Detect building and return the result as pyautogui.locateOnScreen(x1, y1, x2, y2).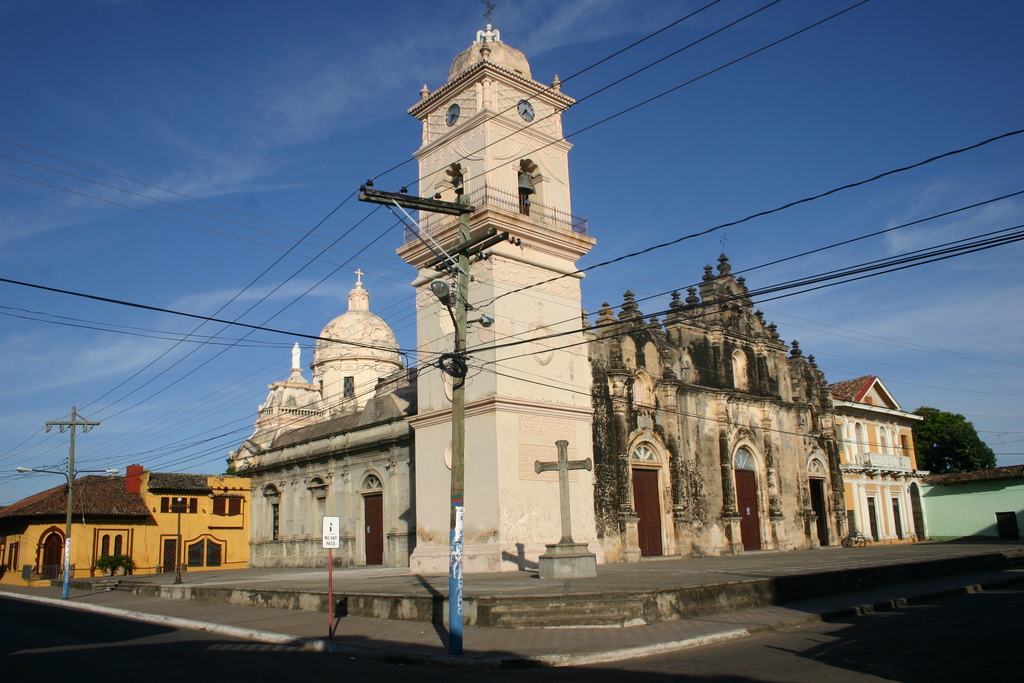
pyautogui.locateOnScreen(821, 373, 920, 544).
